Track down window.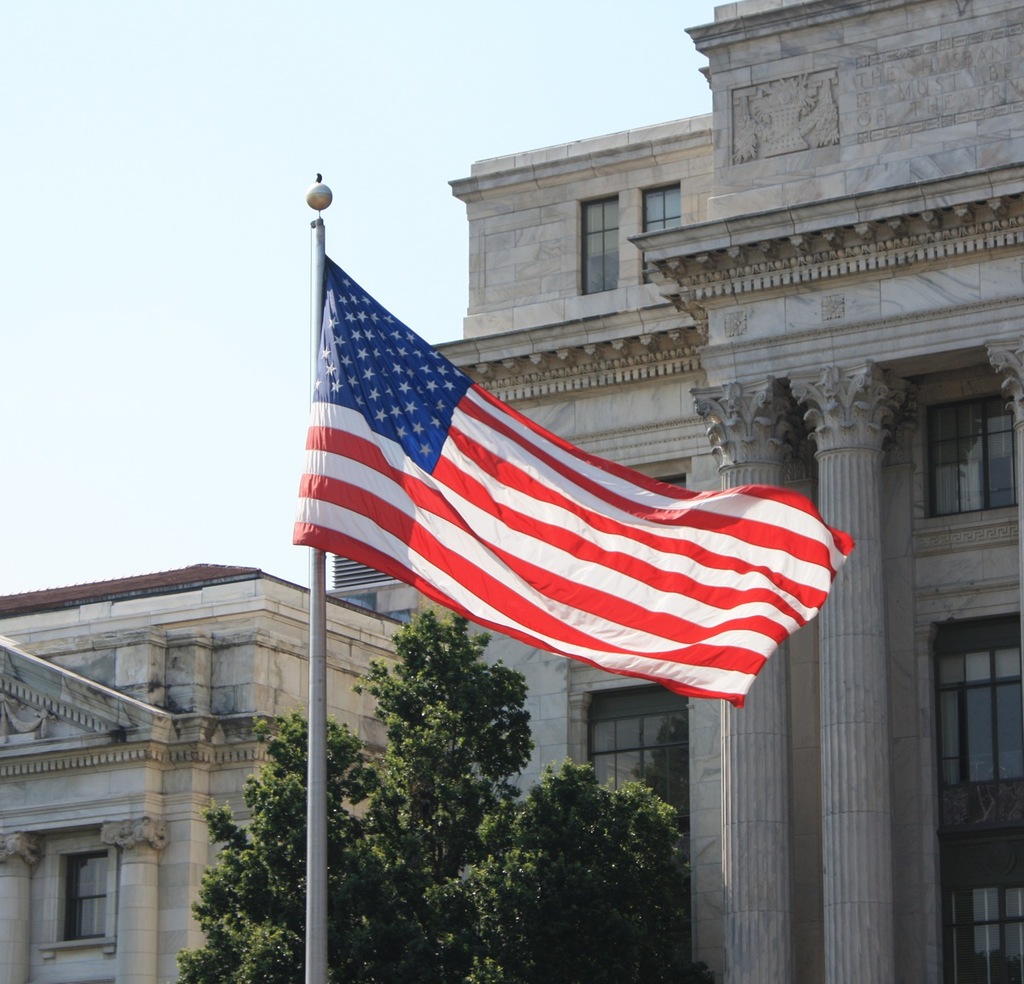
Tracked to x1=907, y1=388, x2=1023, y2=530.
